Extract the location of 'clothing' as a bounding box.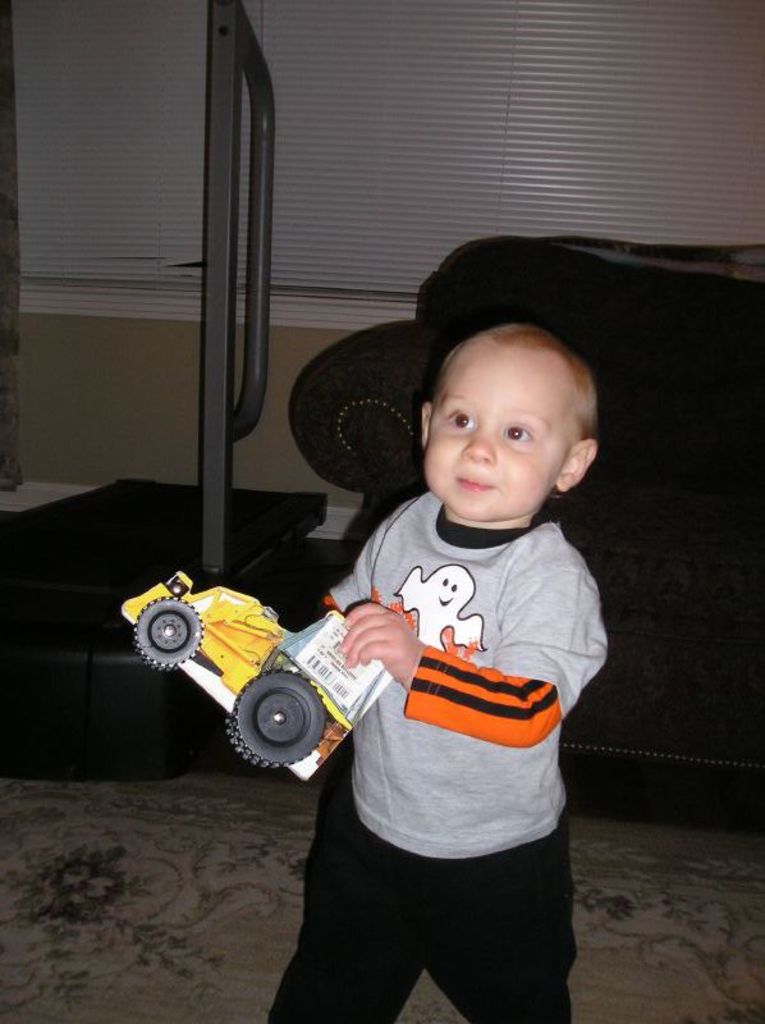
(232, 493, 585, 1023).
